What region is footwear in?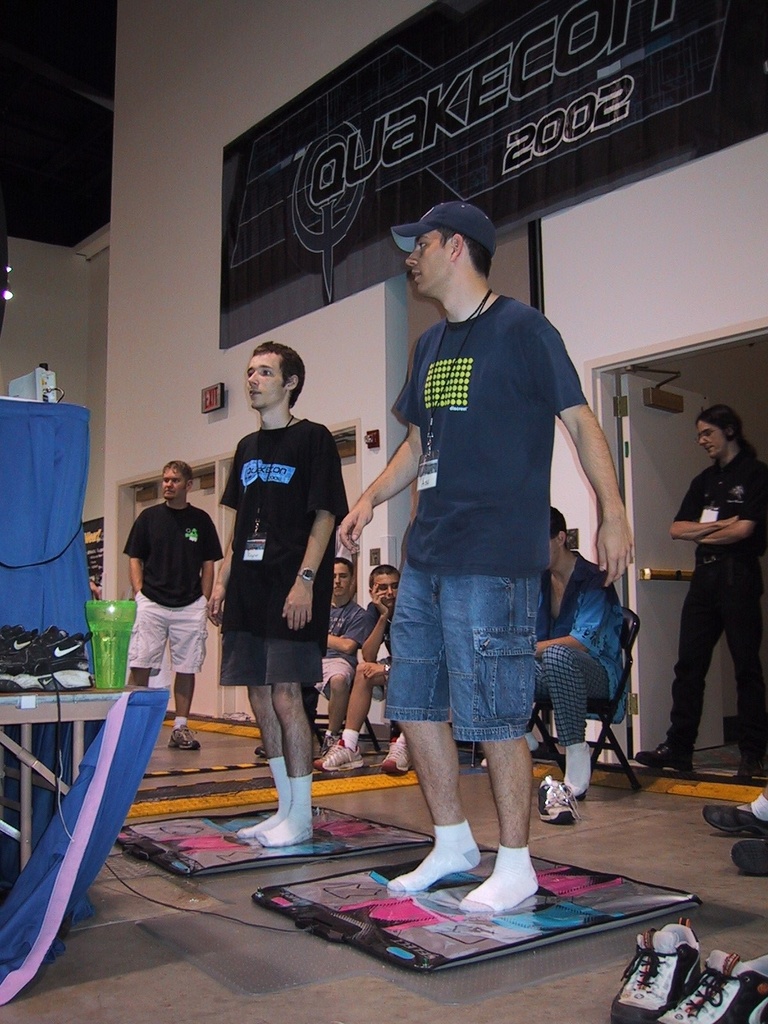
[x1=167, y1=727, x2=211, y2=750].
